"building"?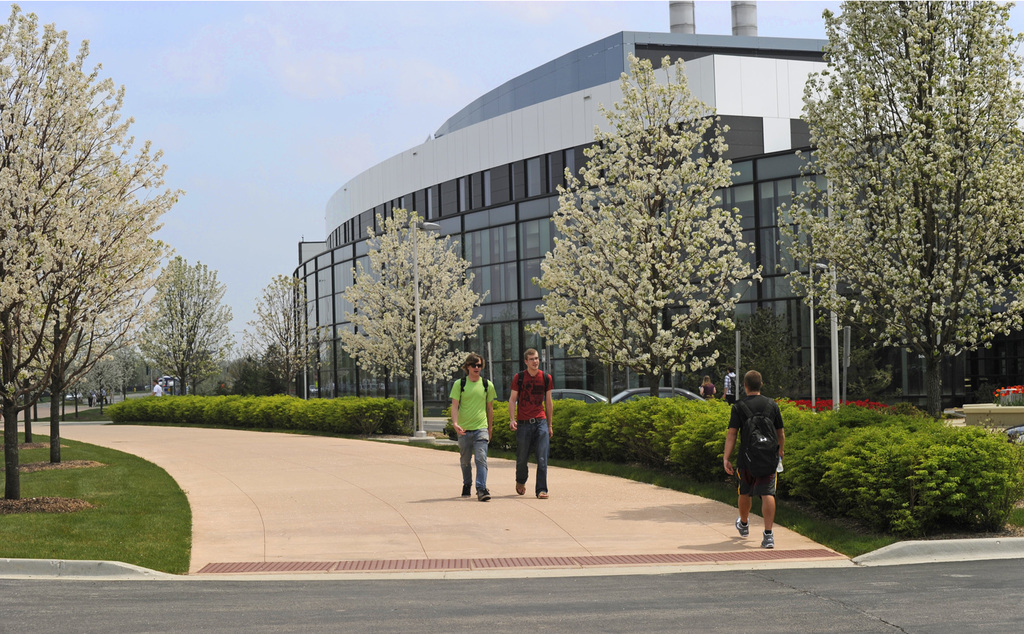
box=[294, 0, 1023, 405]
